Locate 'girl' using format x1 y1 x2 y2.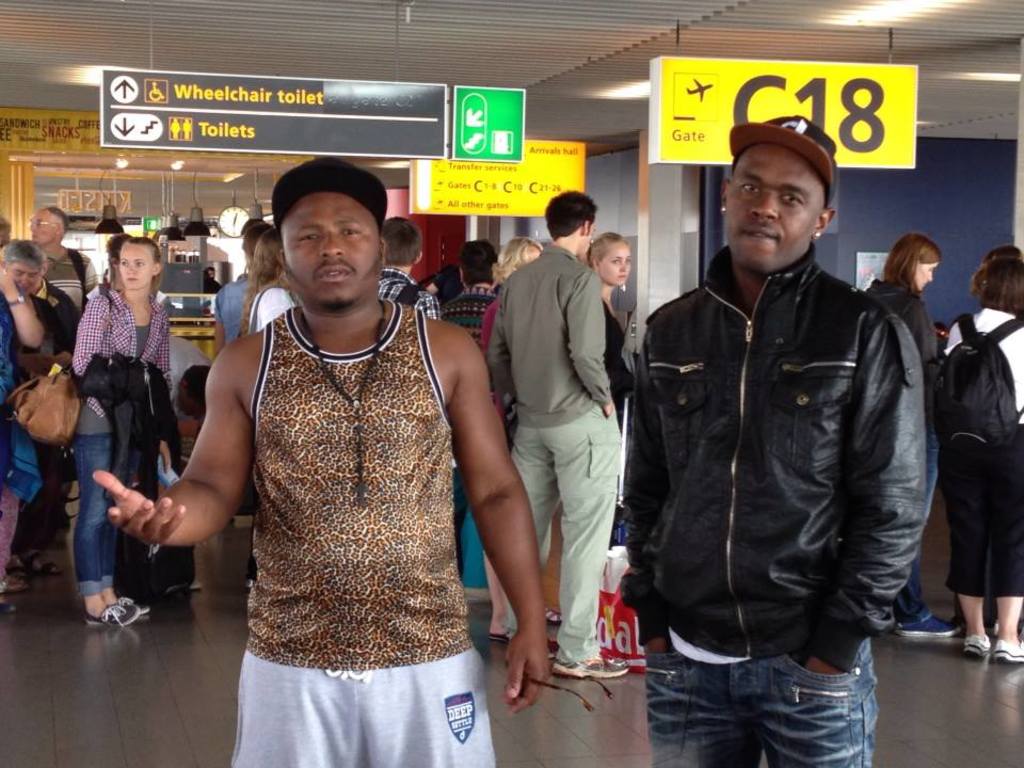
586 230 633 431.
